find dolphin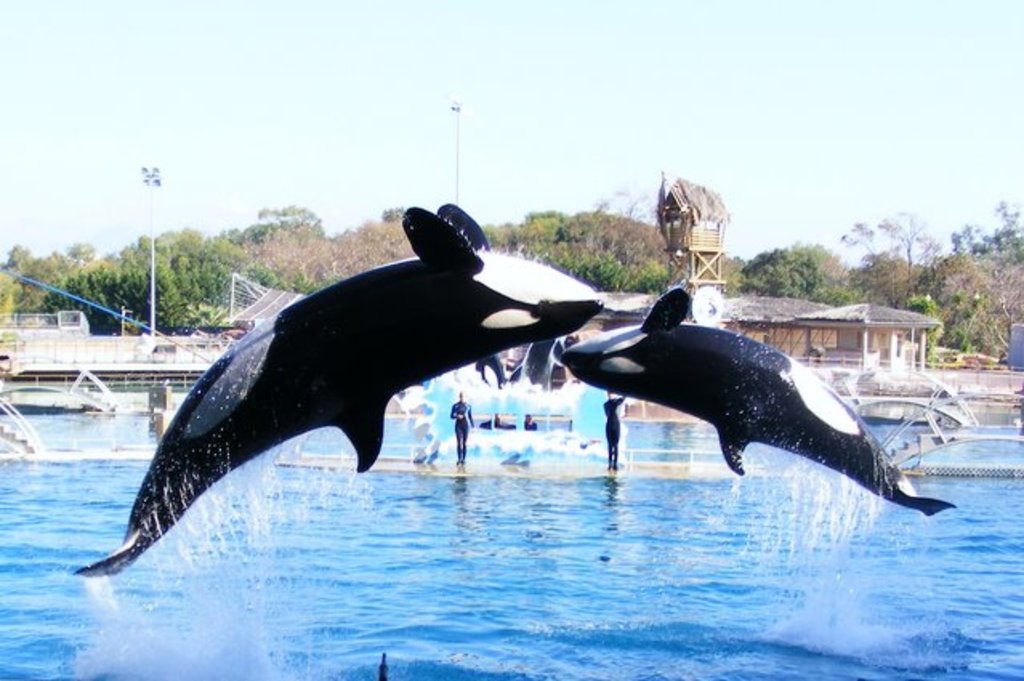
77, 197, 604, 580
